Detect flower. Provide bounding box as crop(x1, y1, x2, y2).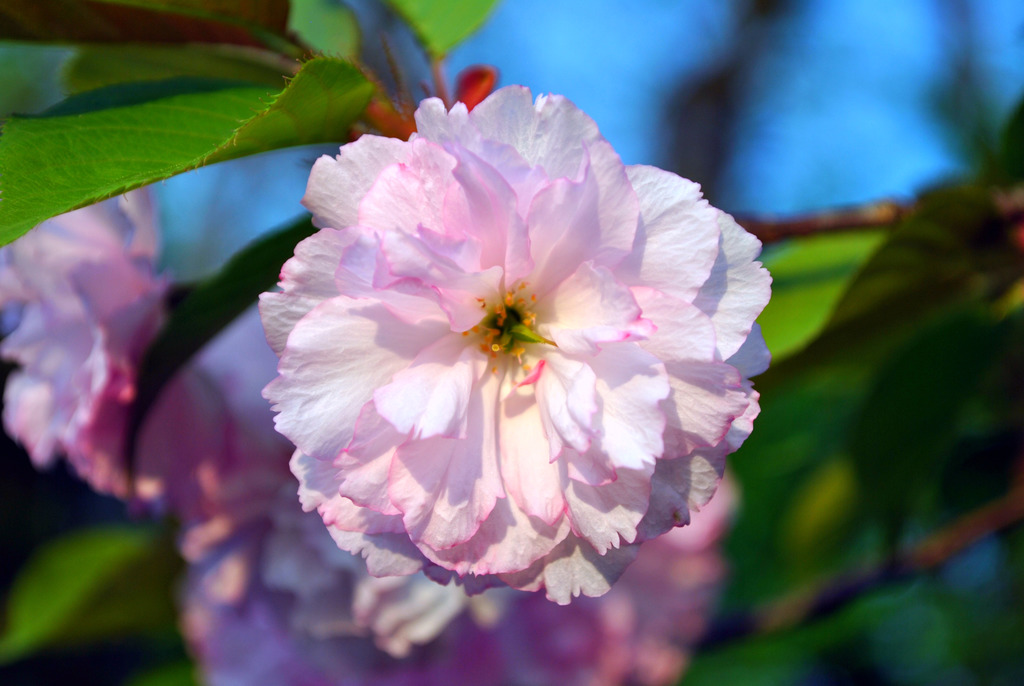
crop(0, 191, 248, 519).
